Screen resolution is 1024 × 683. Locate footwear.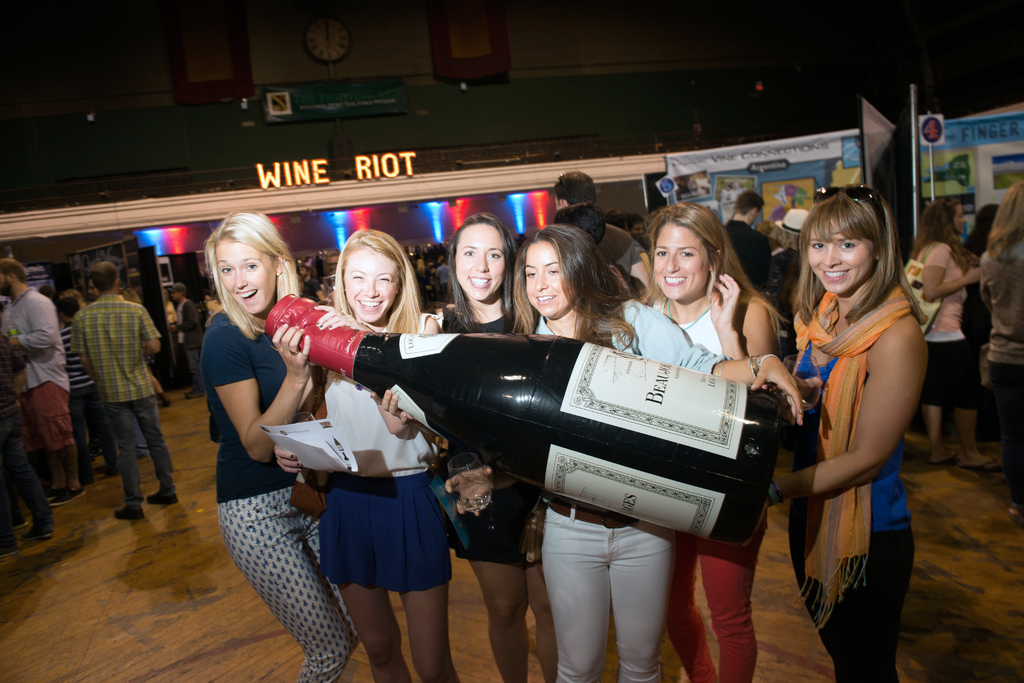
{"x1": 182, "y1": 386, "x2": 205, "y2": 400}.
